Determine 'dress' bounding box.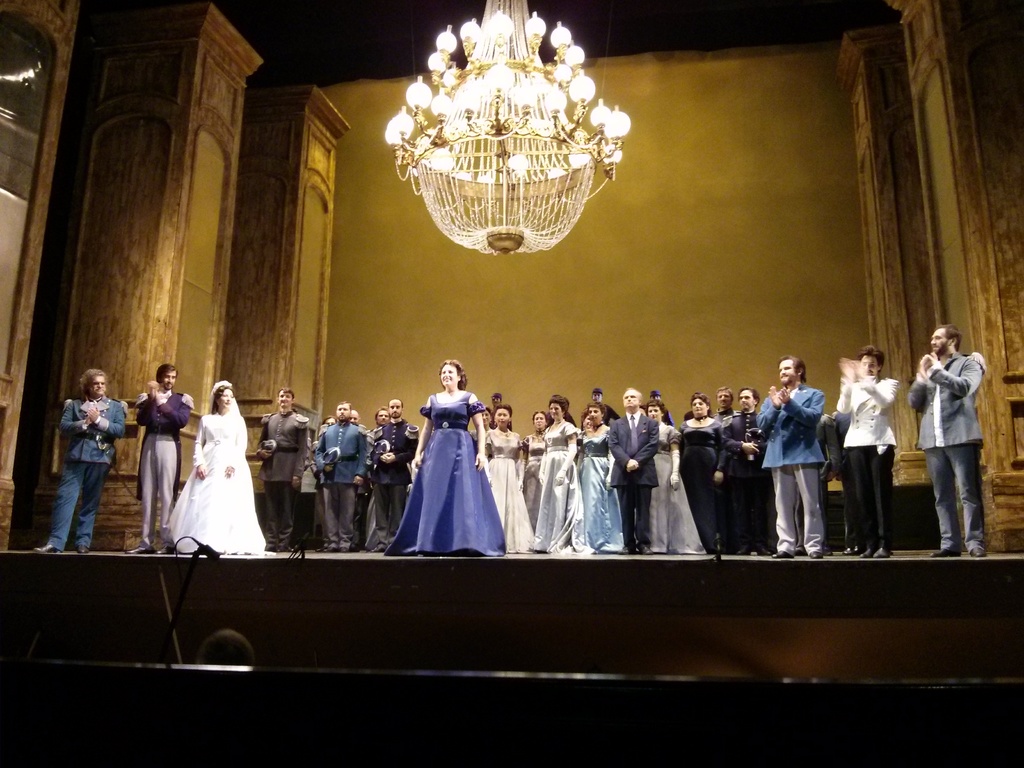
Determined: locate(643, 420, 712, 554).
